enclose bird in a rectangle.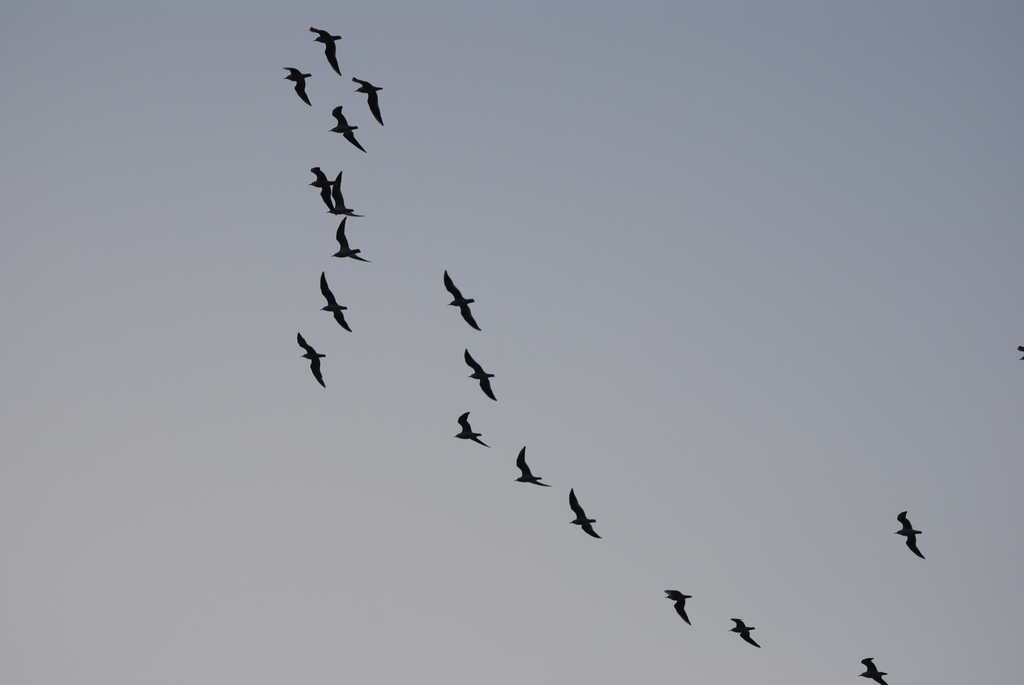
[567, 484, 607, 542].
